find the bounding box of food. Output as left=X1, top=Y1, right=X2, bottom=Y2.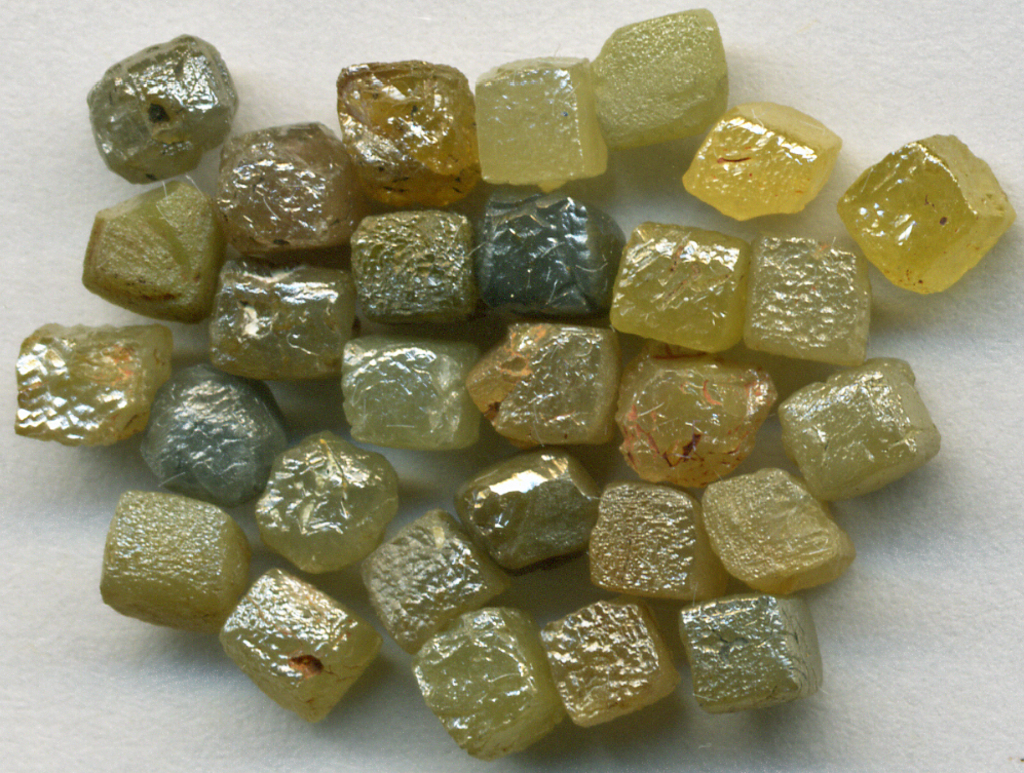
left=464, top=312, right=628, bottom=454.
